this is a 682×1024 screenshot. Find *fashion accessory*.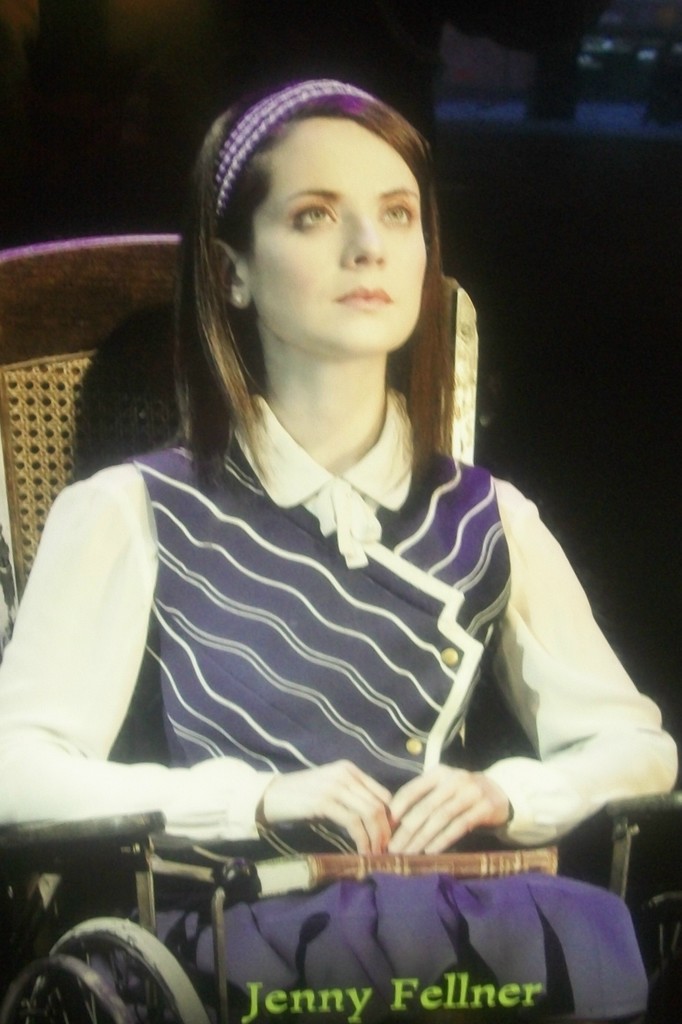
Bounding box: detection(204, 73, 382, 228).
